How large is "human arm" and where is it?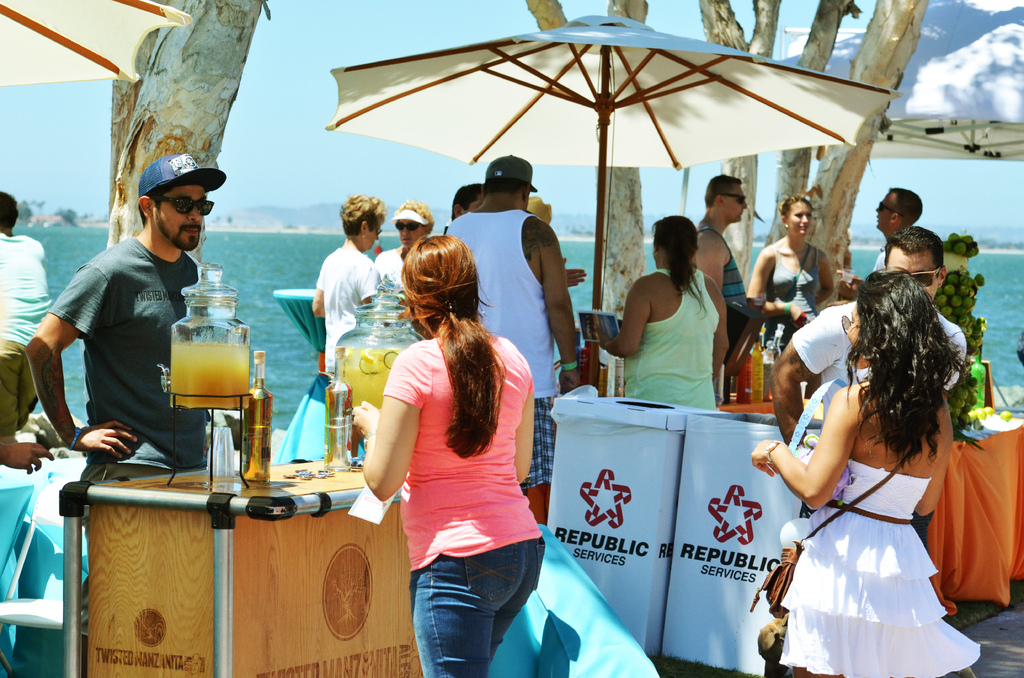
Bounding box: Rect(595, 268, 645, 367).
